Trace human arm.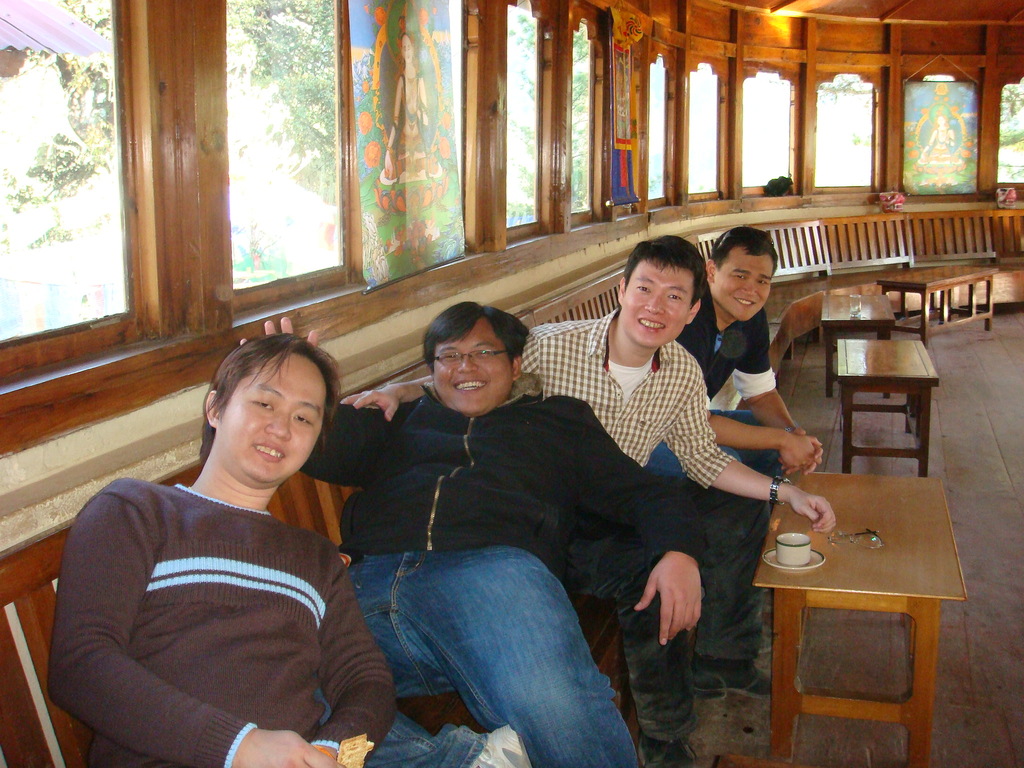
Traced to x1=617, y1=538, x2=695, y2=664.
